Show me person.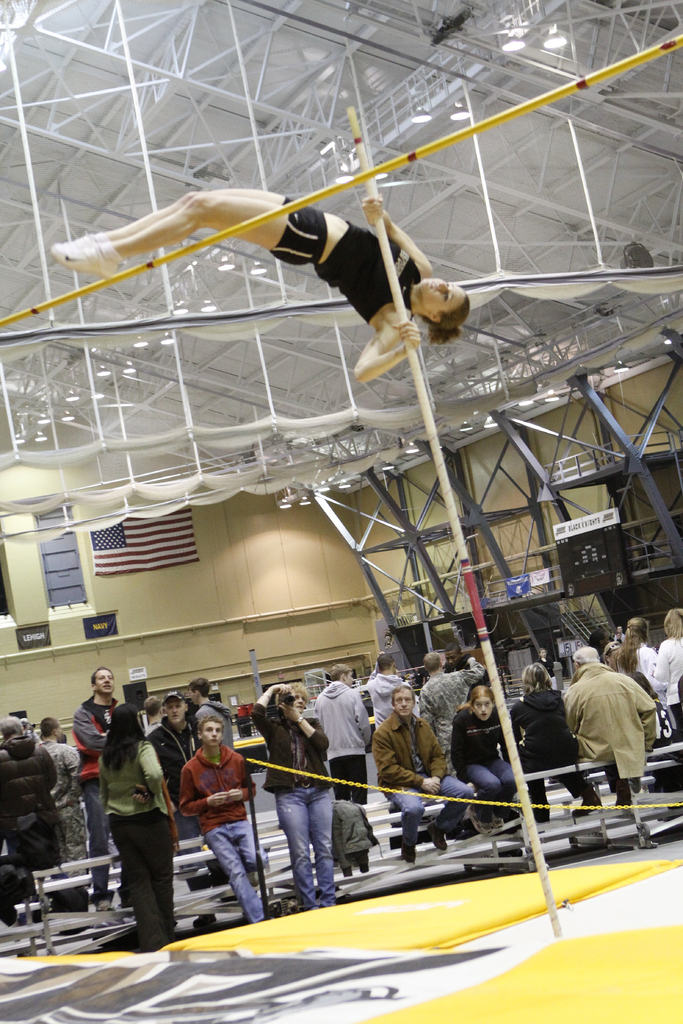
person is here: <region>100, 699, 191, 948</region>.
